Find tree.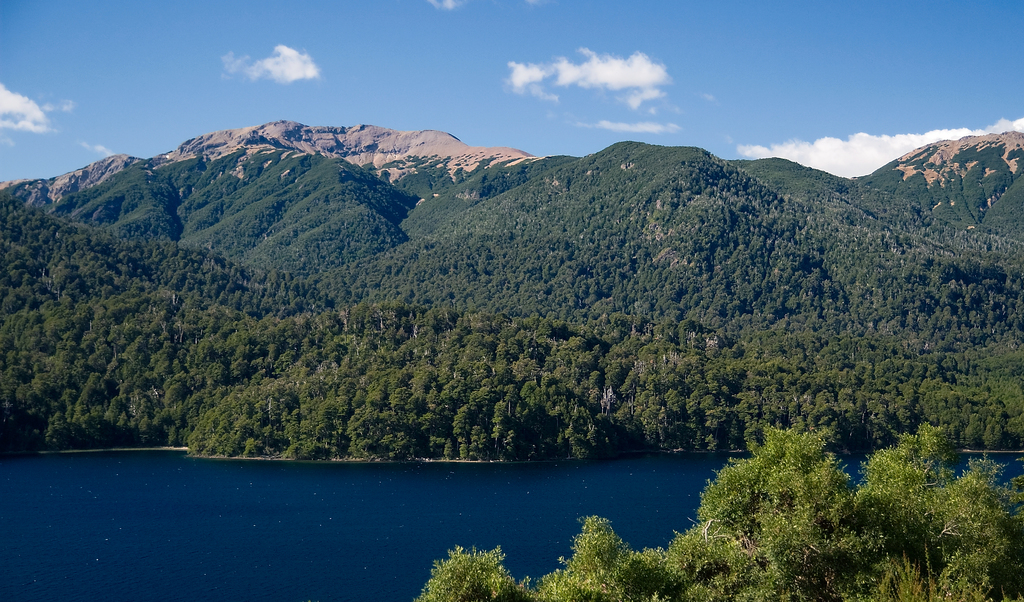
bbox=[539, 511, 660, 601].
